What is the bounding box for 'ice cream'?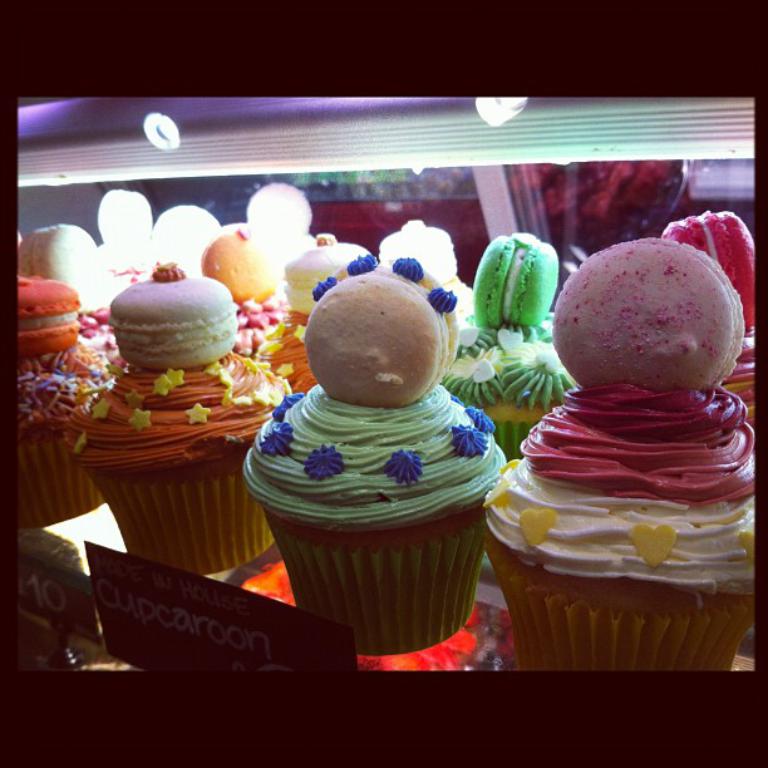
pyautogui.locateOnScreen(556, 240, 743, 387).
